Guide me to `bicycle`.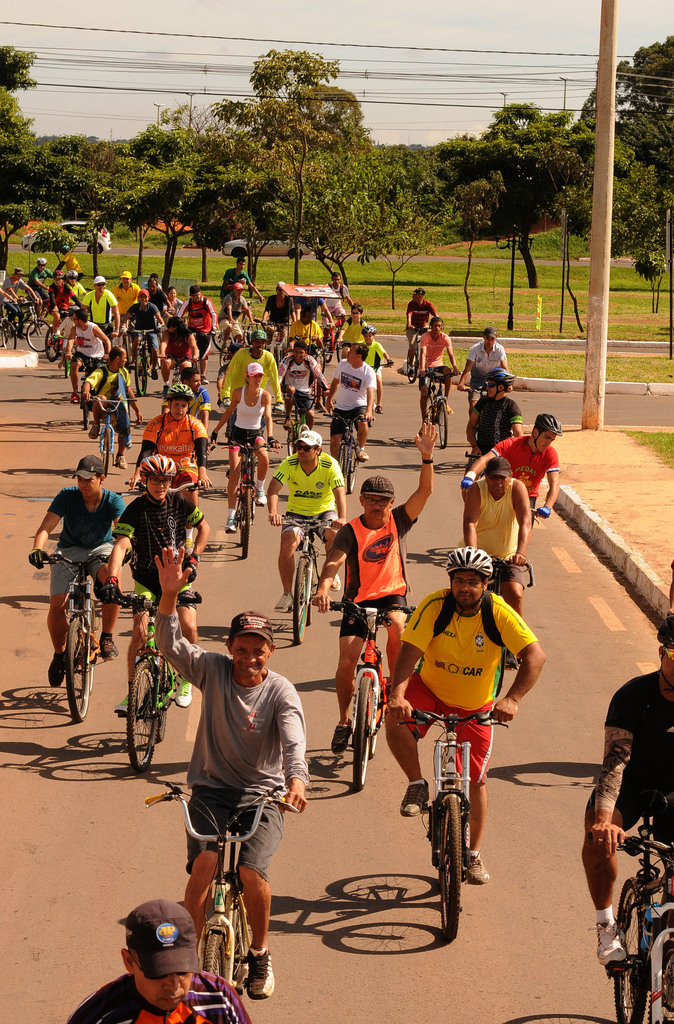
Guidance: left=208, top=296, right=261, bottom=353.
